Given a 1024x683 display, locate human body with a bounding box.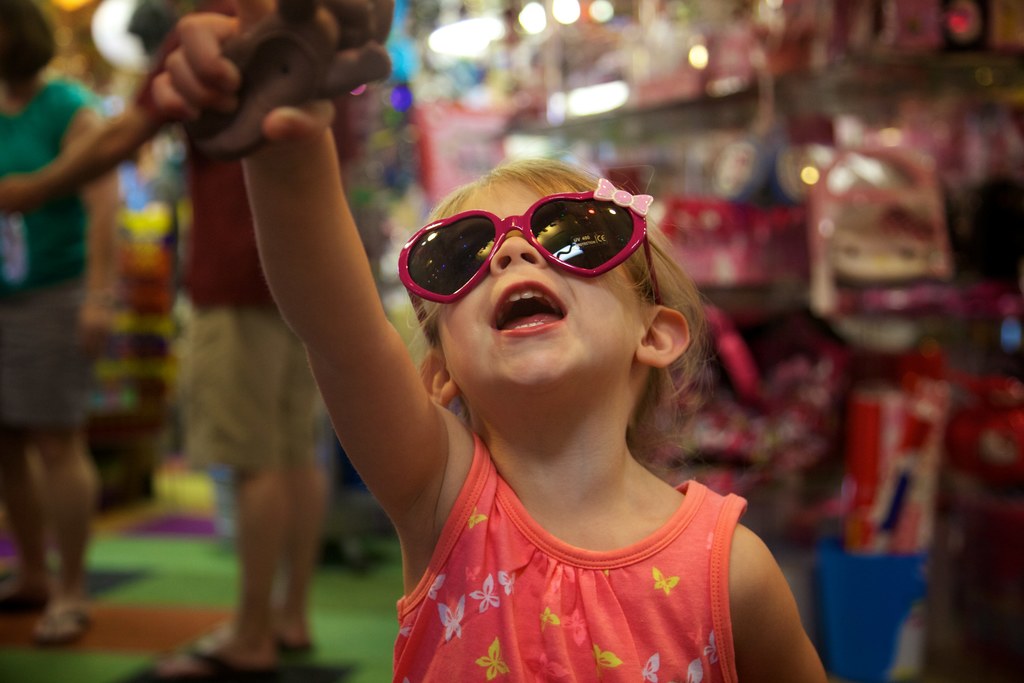
Located: bbox=[182, 96, 828, 662].
